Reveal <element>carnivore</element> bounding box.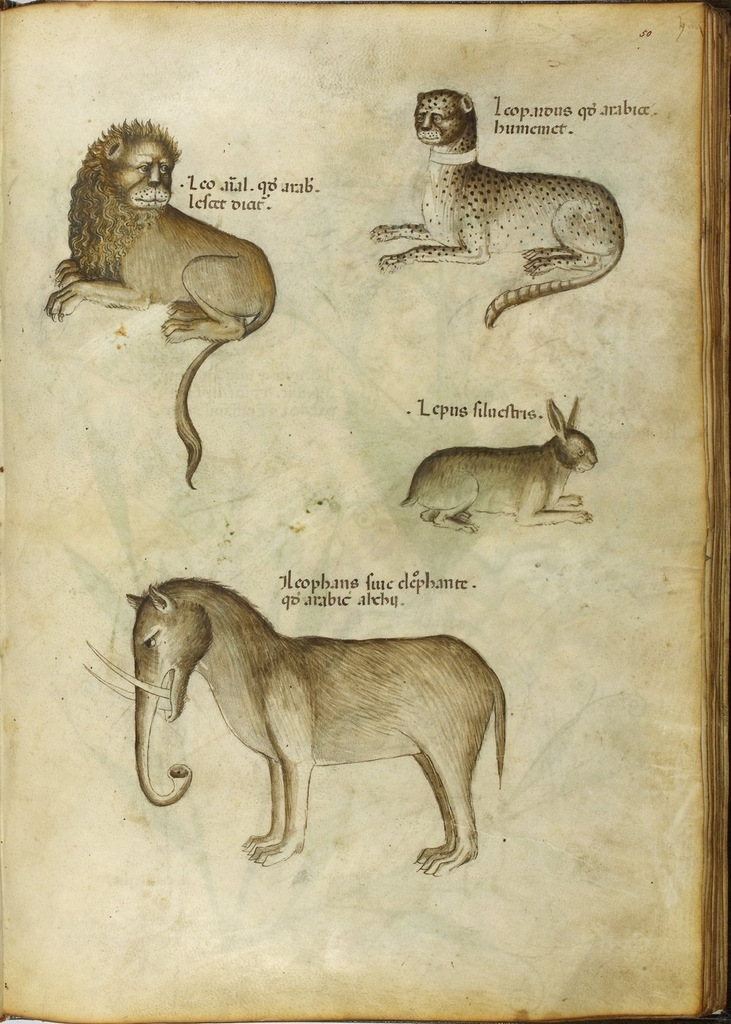
Revealed: Rect(73, 569, 521, 885).
